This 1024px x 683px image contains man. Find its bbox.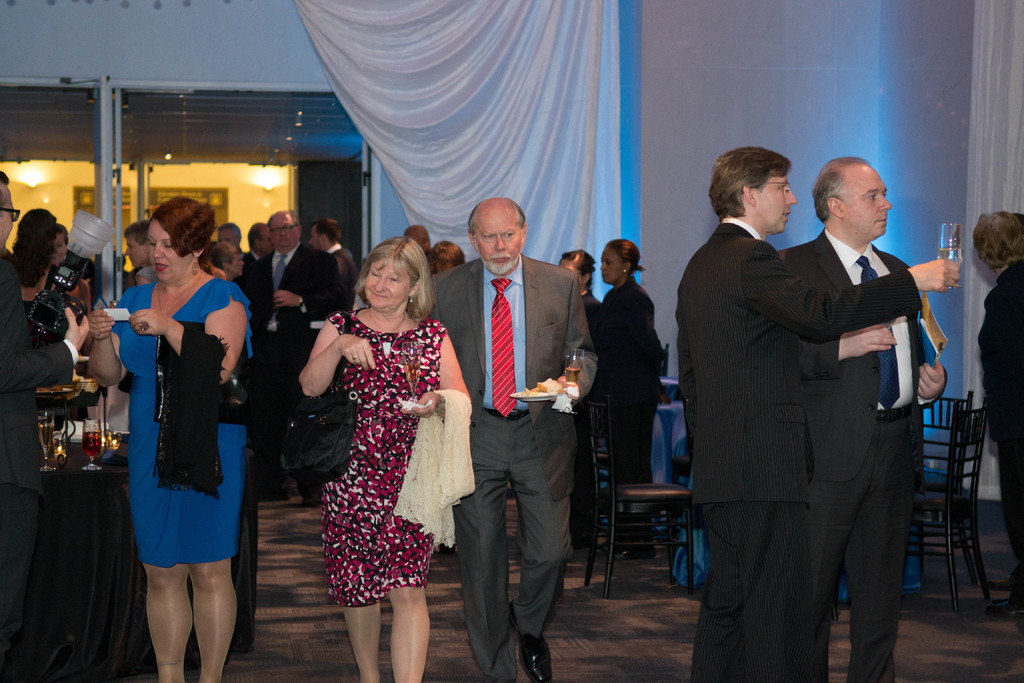
[left=218, top=222, right=264, bottom=248].
